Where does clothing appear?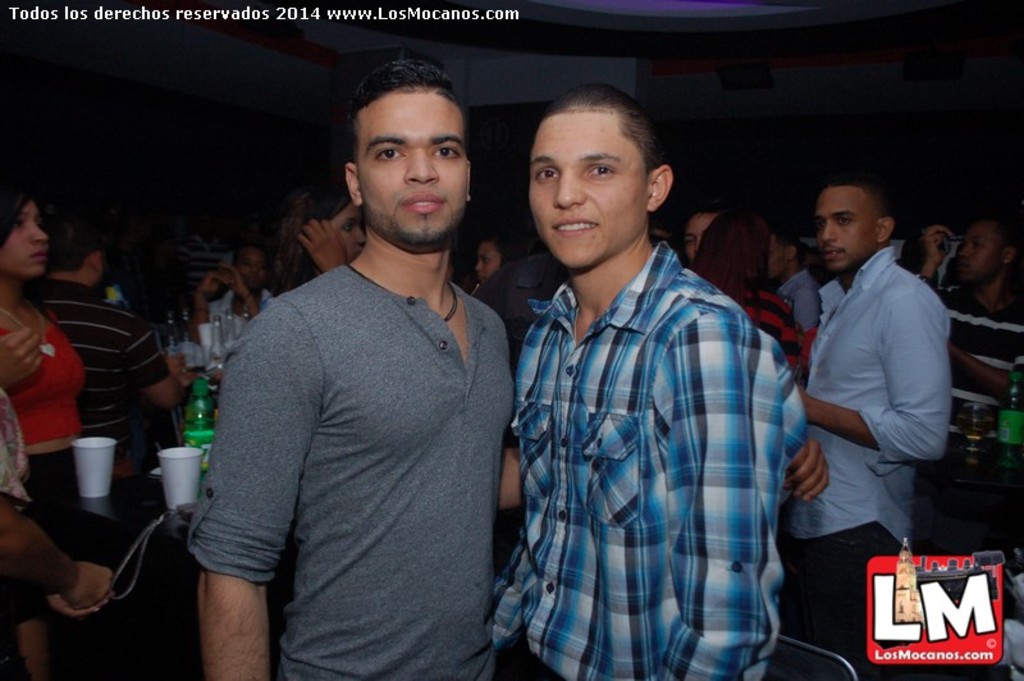
Appears at 942/268/1023/492.
